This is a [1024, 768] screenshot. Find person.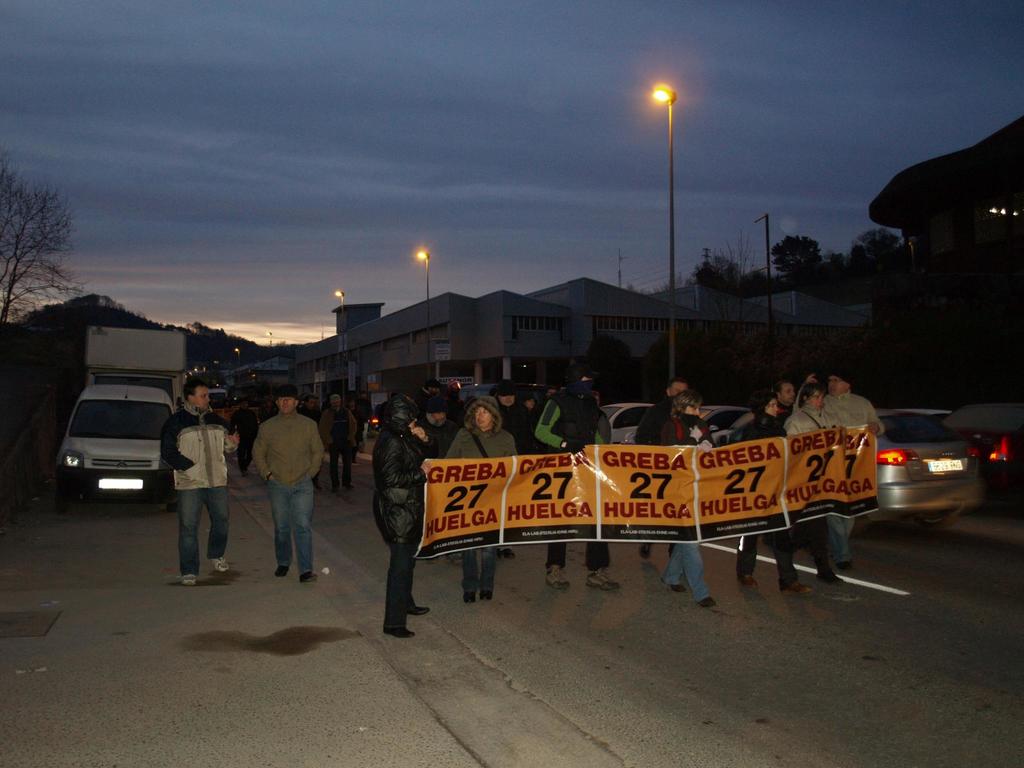
Bounding box: (826,371,884,573).
